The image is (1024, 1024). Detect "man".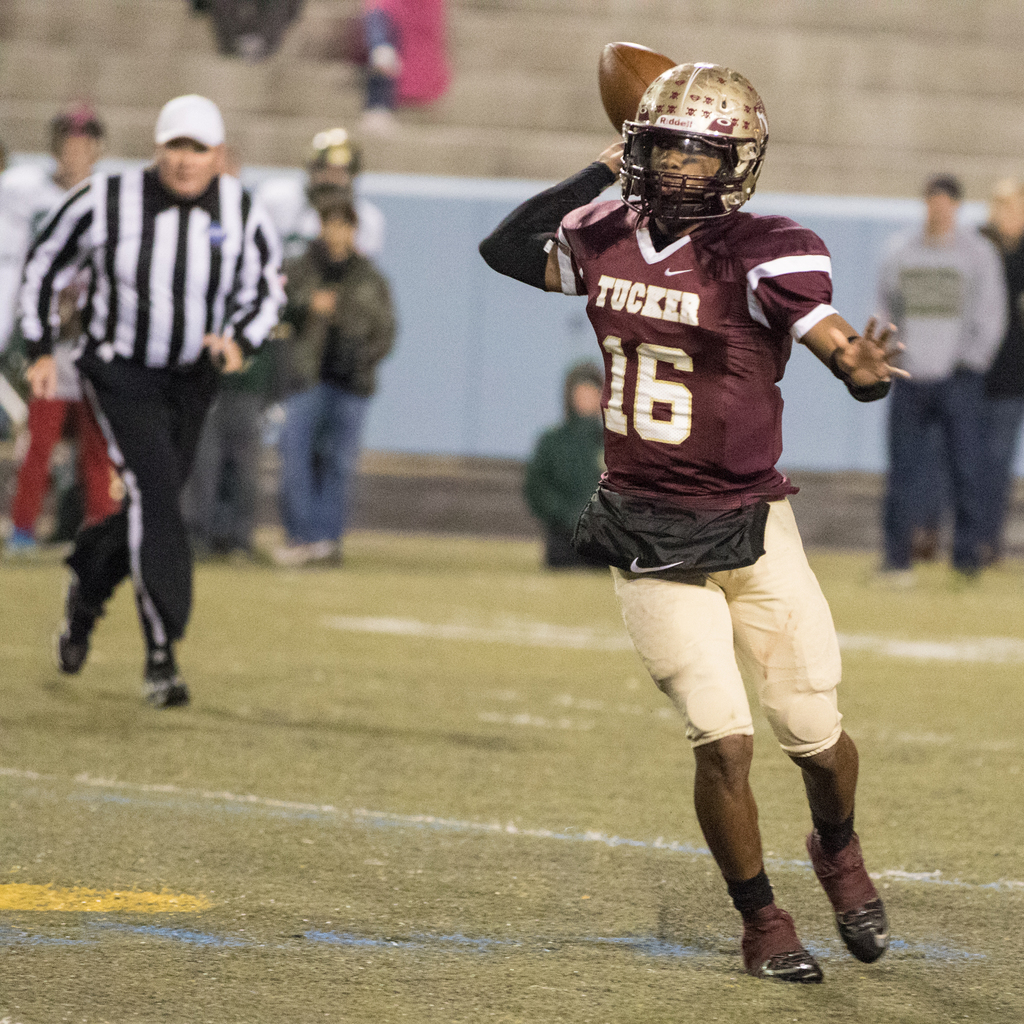
Detection: crop(481, 63, 910, 980).
